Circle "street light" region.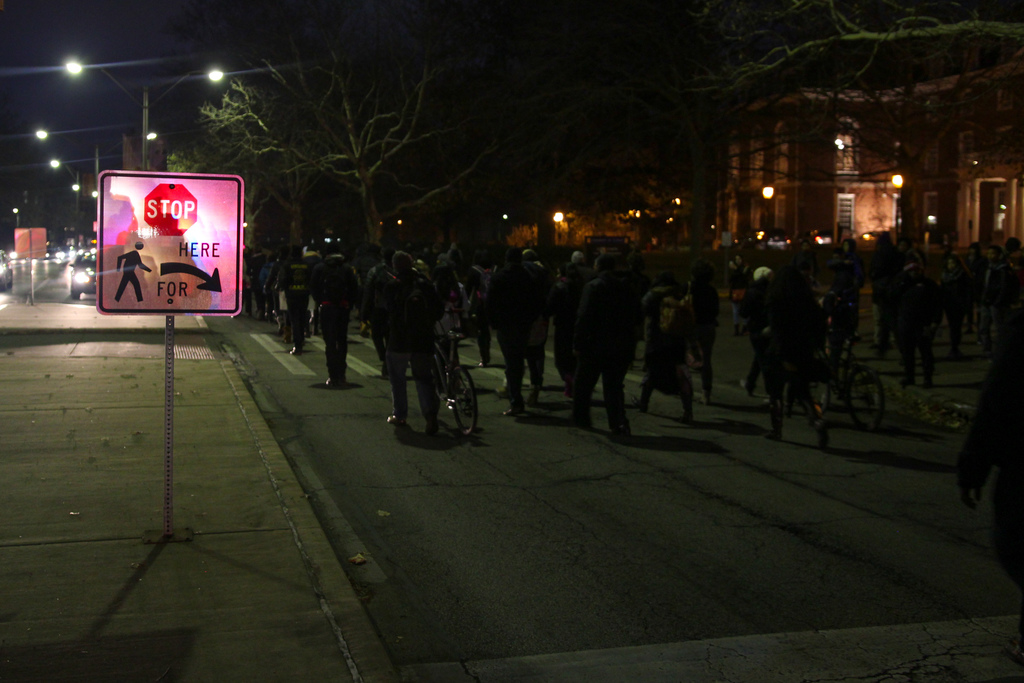
Region: box(62, 59, 222, 180).
